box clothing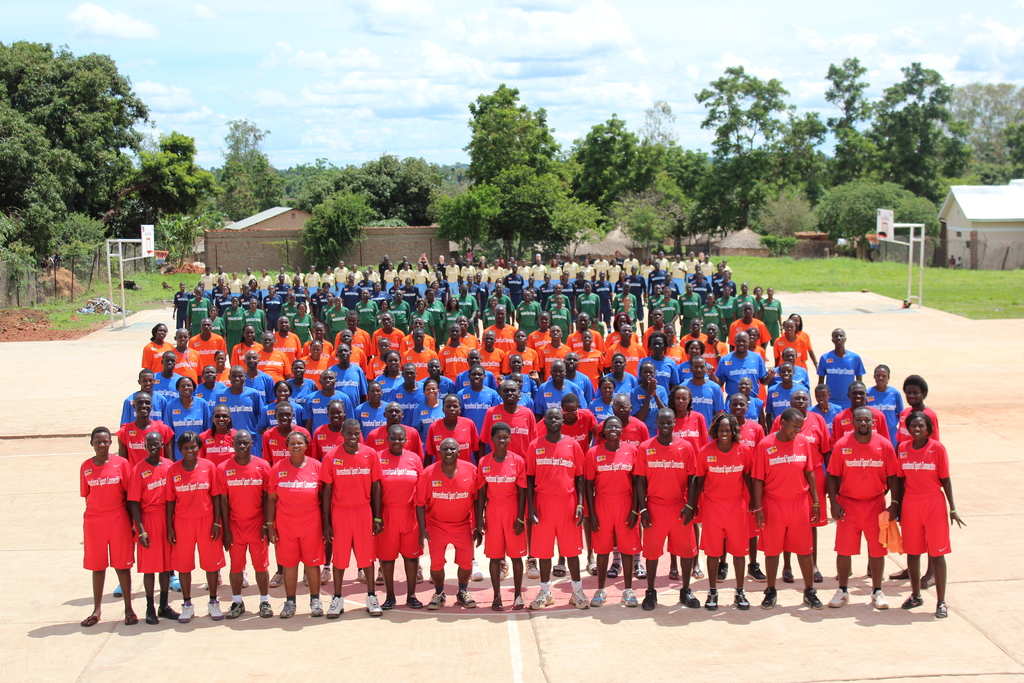
437, 261, 447, 273
